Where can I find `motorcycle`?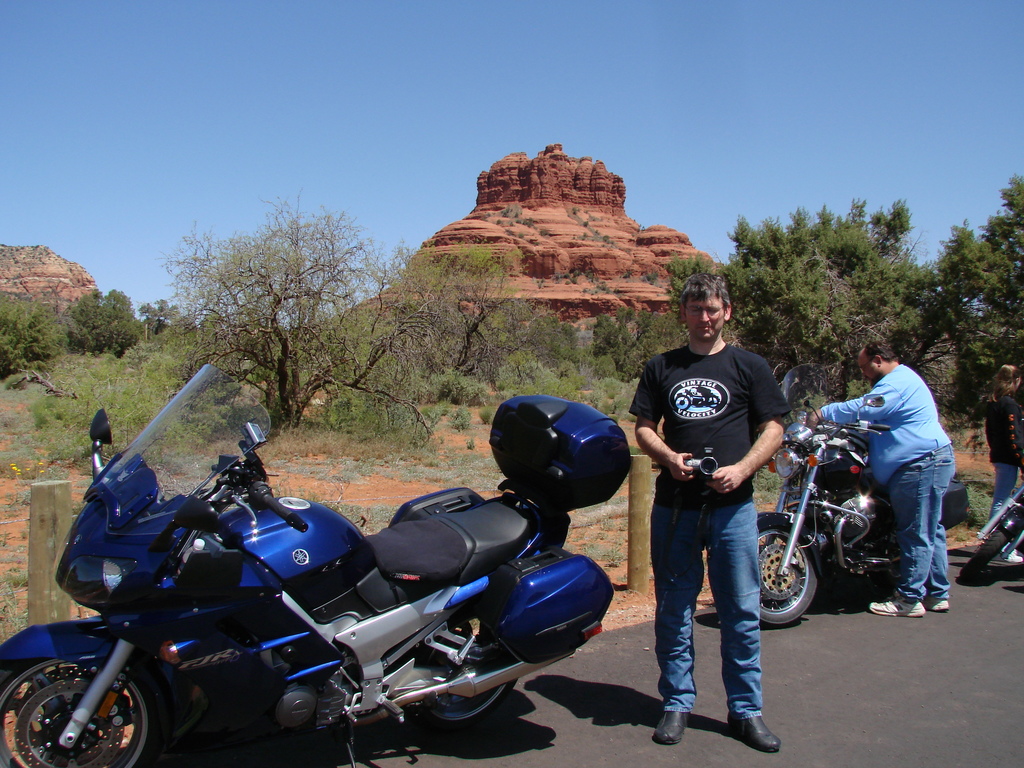
You can find it at (756, 362, 969, 623).
